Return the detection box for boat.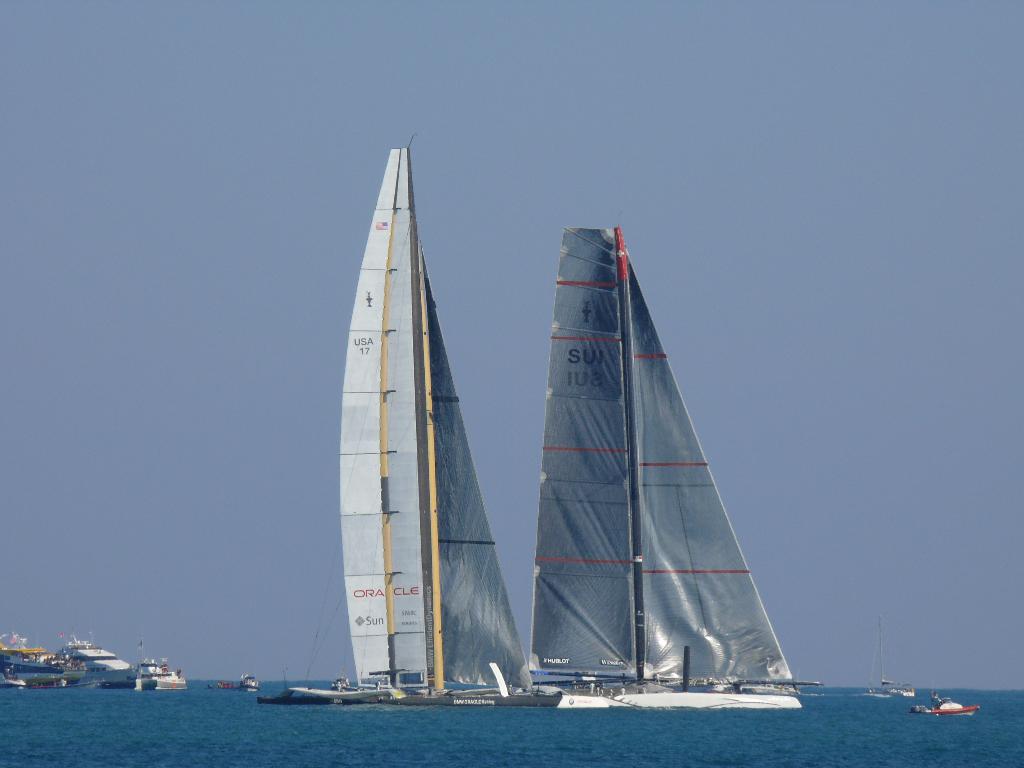
[x1=95, y1=639, x2=189, y2=689].
